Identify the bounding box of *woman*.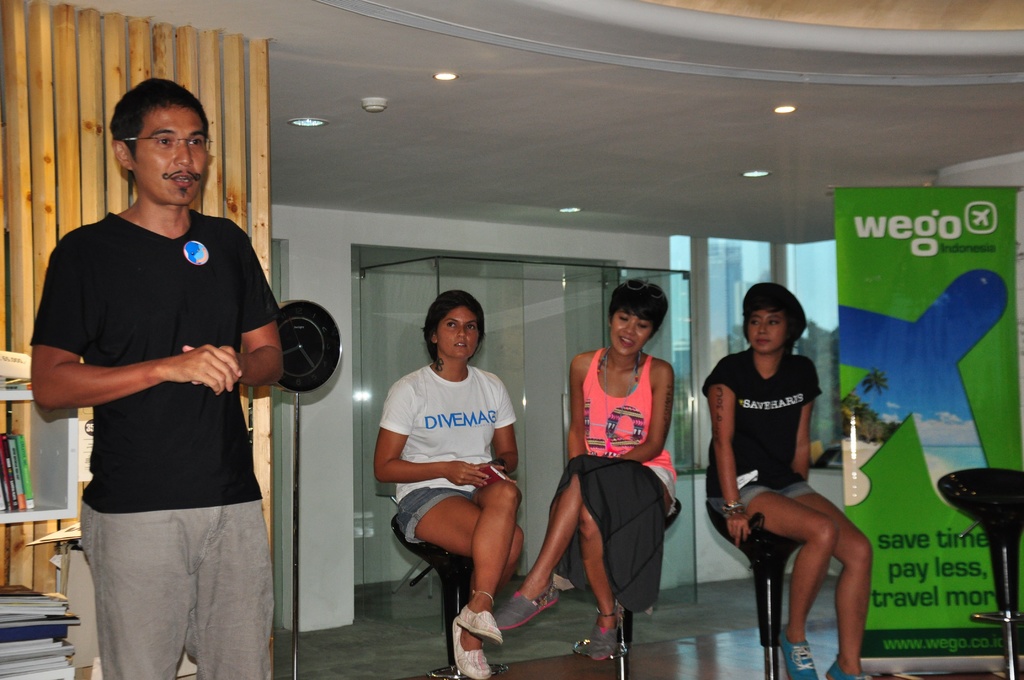
Rect(543, 283, 684, 663).
